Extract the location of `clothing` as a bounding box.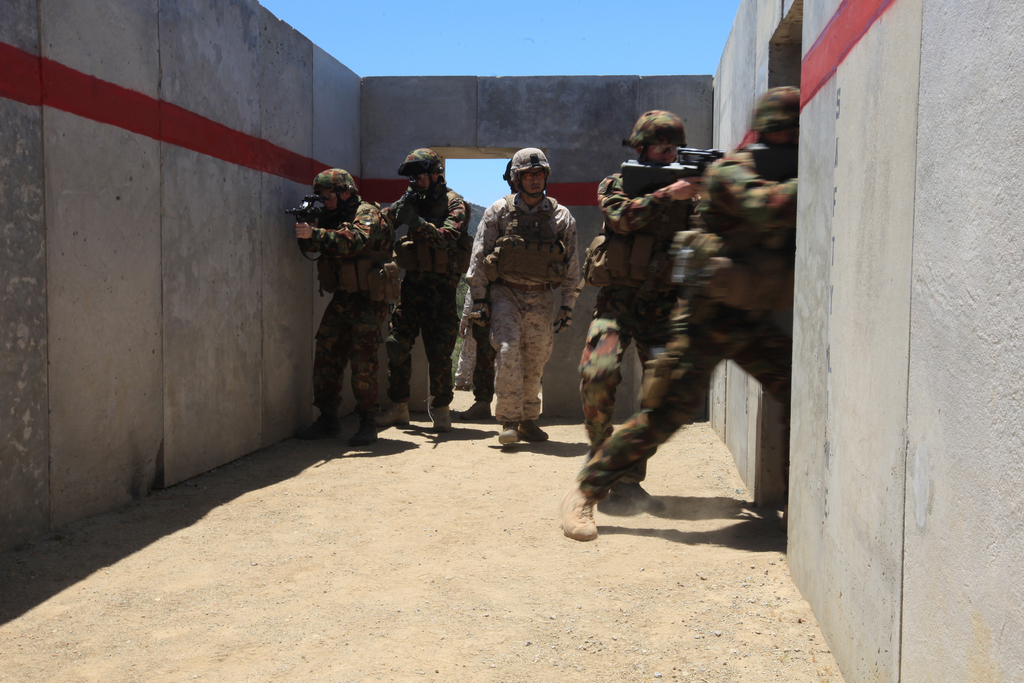
[x1=380, y1=181, x2=470, y2=403].
